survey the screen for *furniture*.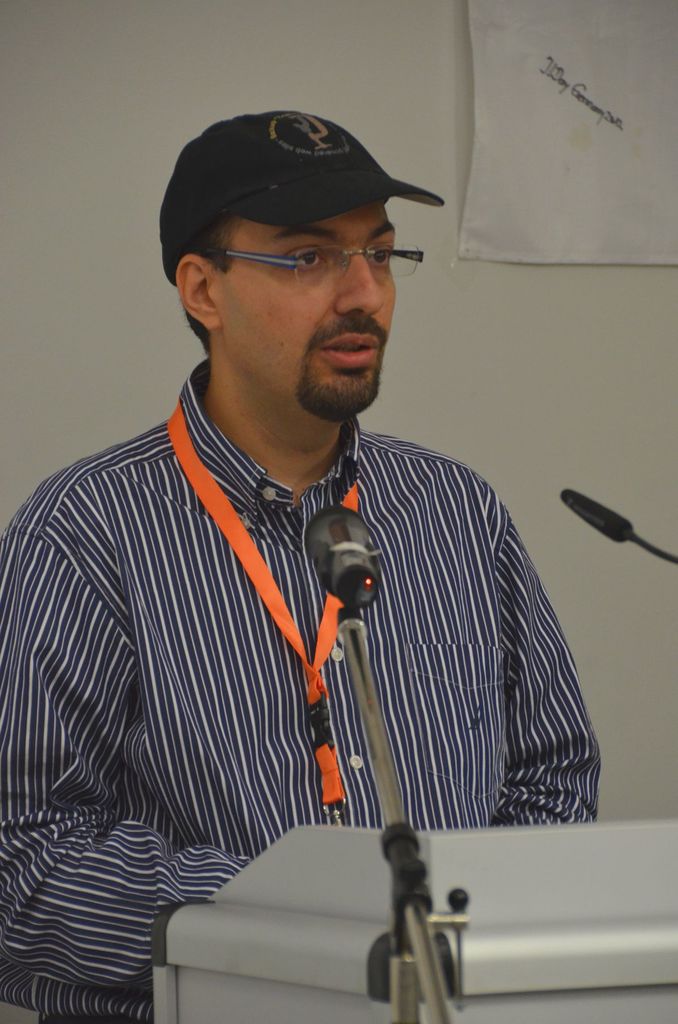
Survey found: (left=153, top=817, right=677, bottom=1023).
